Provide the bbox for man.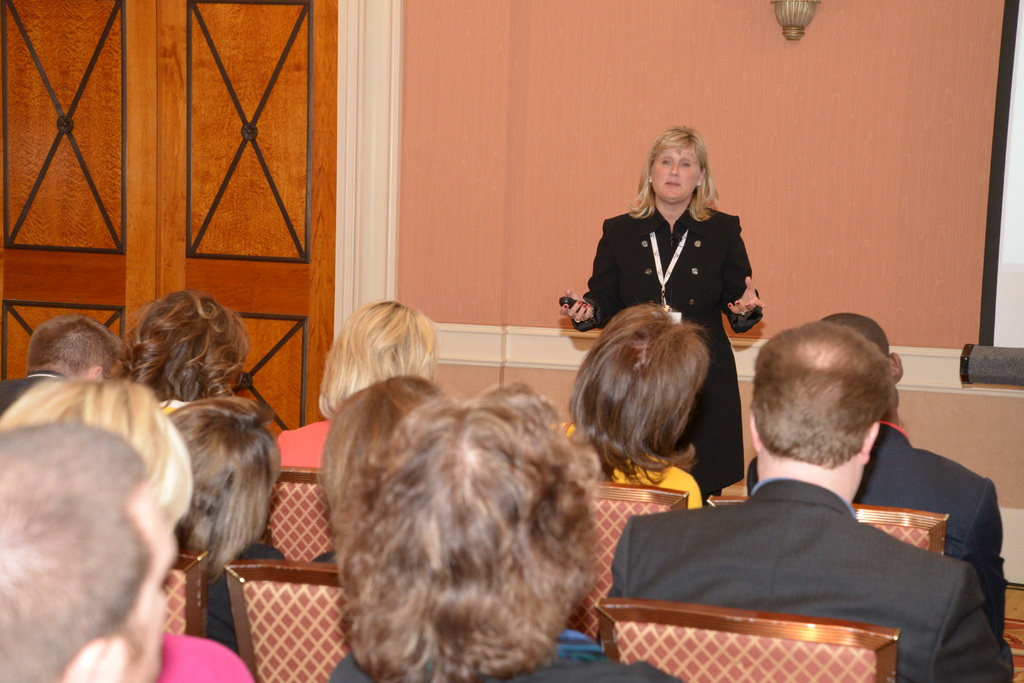
(742, 313, 1016, 636).
